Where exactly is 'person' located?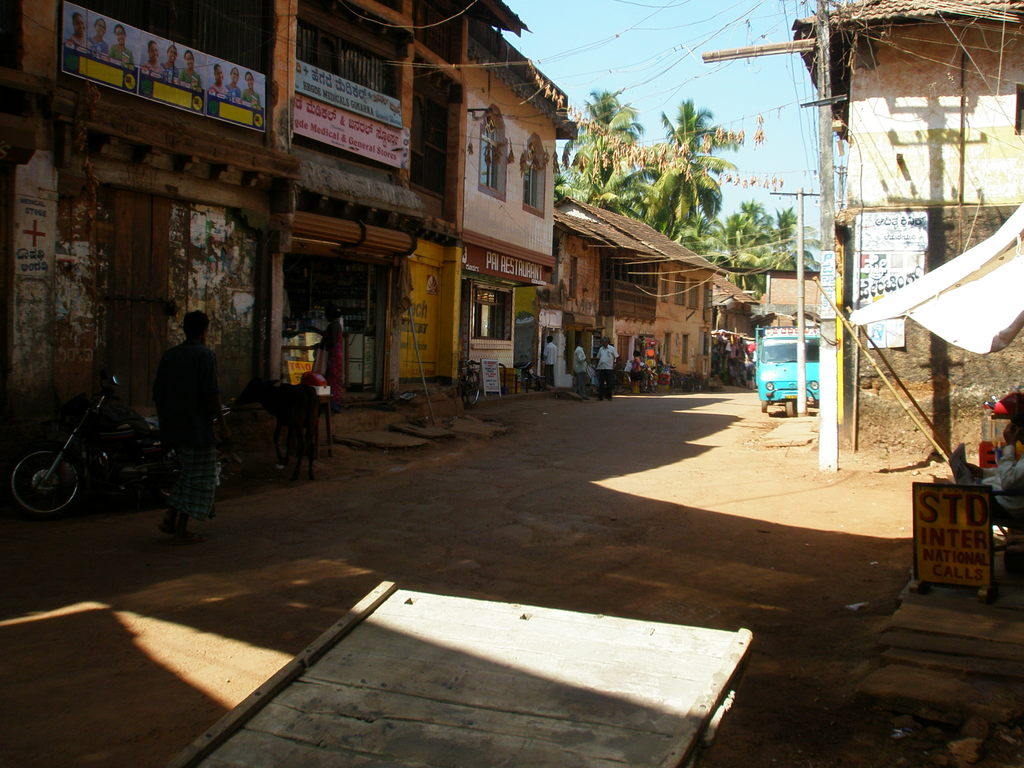
Its bounding box is 141, 42, 168, 80.
